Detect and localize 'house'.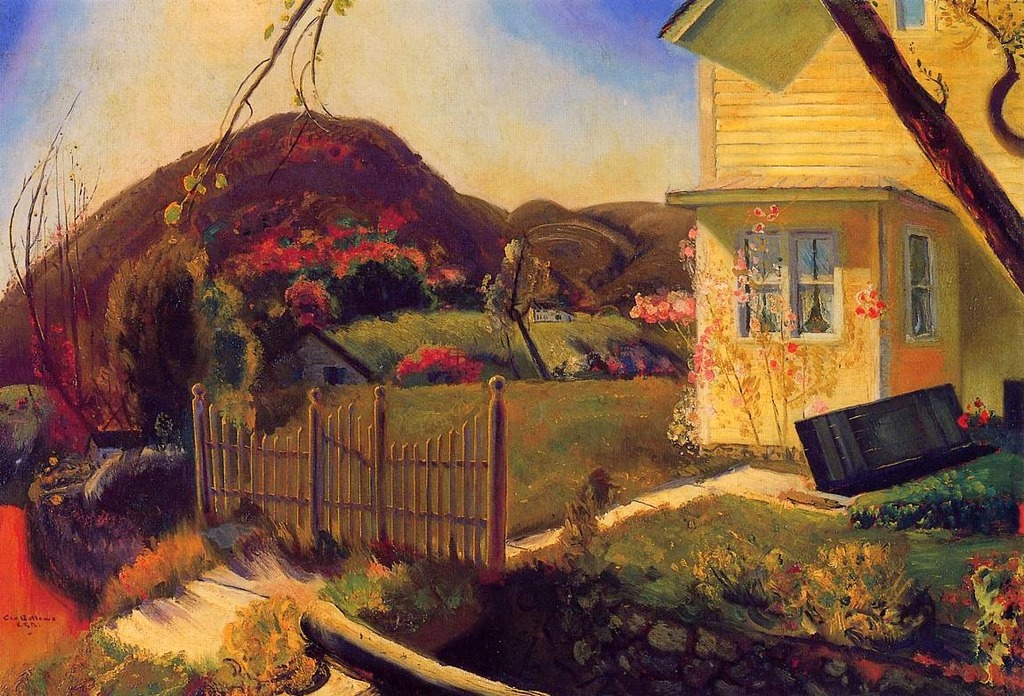
Localized at <region>623, 56, 1012, 533</region>.
